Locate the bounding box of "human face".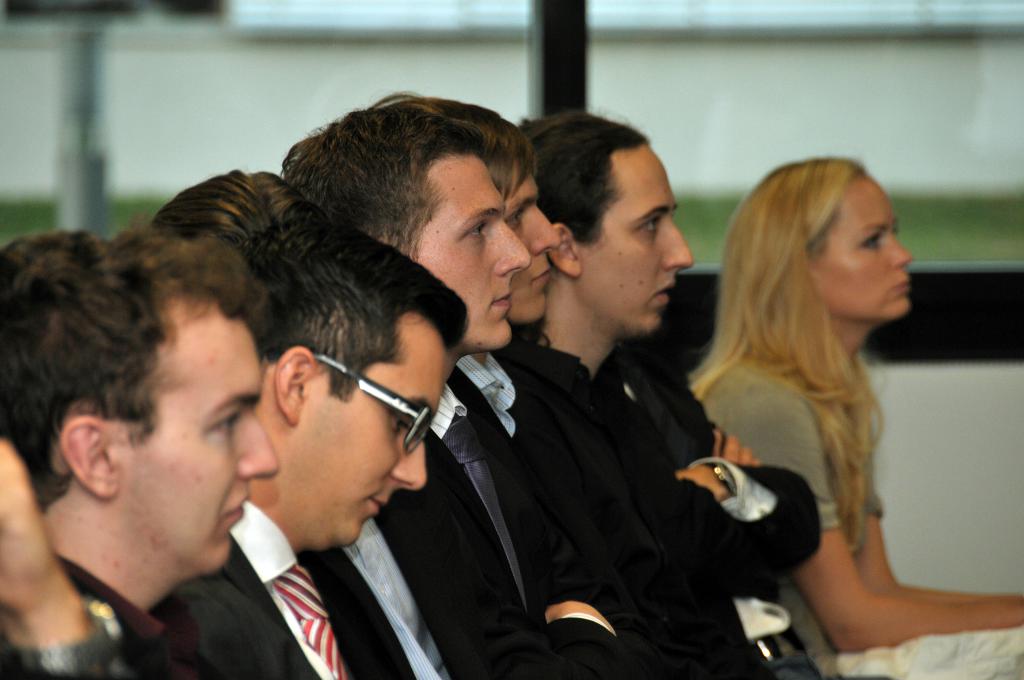
Bounding box: x1=294 y1=309 x2=444 y2=545.
